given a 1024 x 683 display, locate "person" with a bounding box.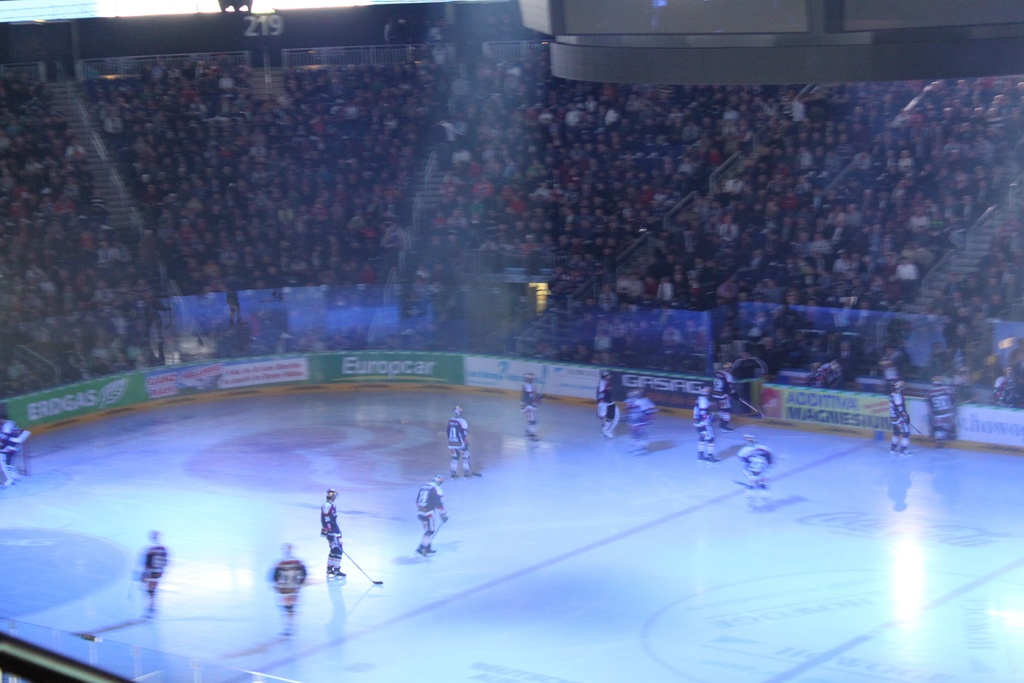
Located: <box>518,368,540,440</box>.
